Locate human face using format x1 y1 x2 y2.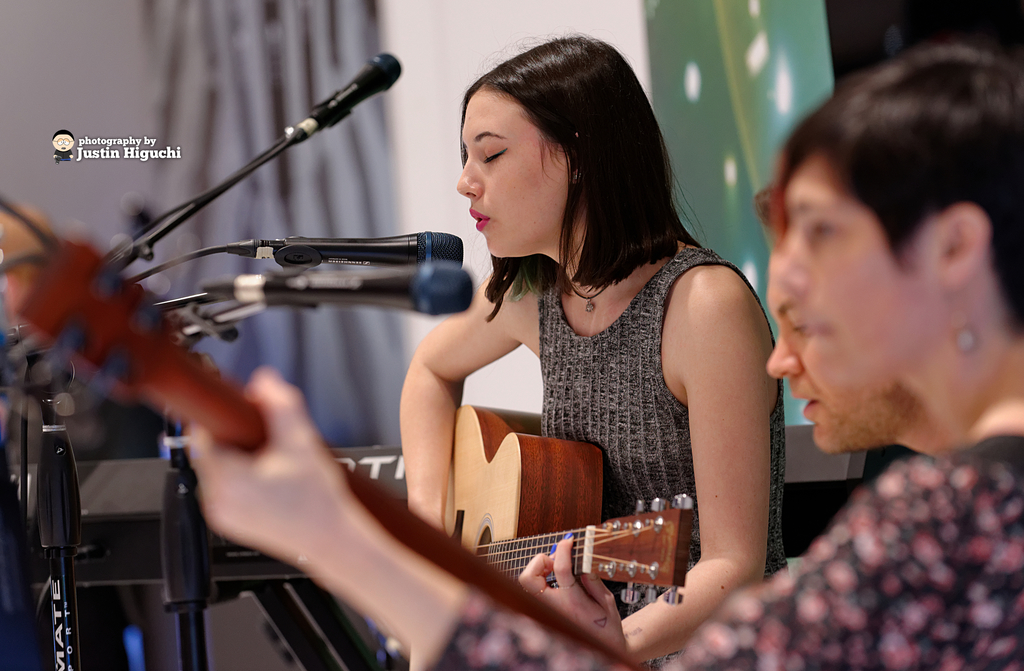
767 238 921 452.
